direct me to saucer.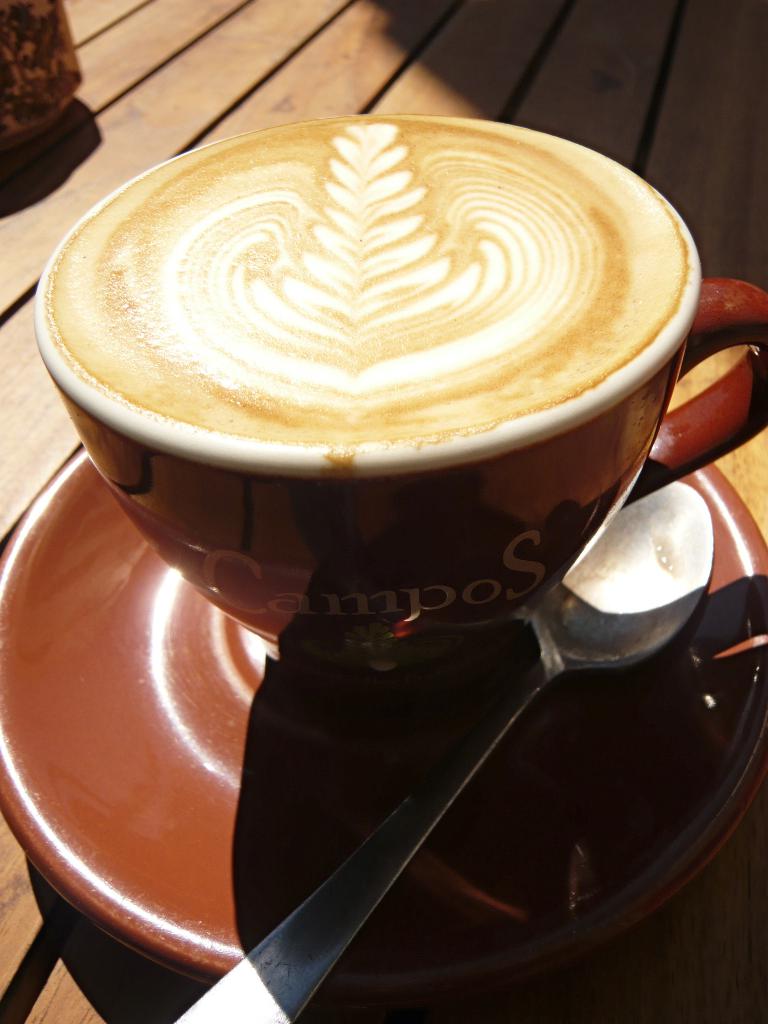
Direction: (x1=0, y1=451, x2=767, y2=1009).
